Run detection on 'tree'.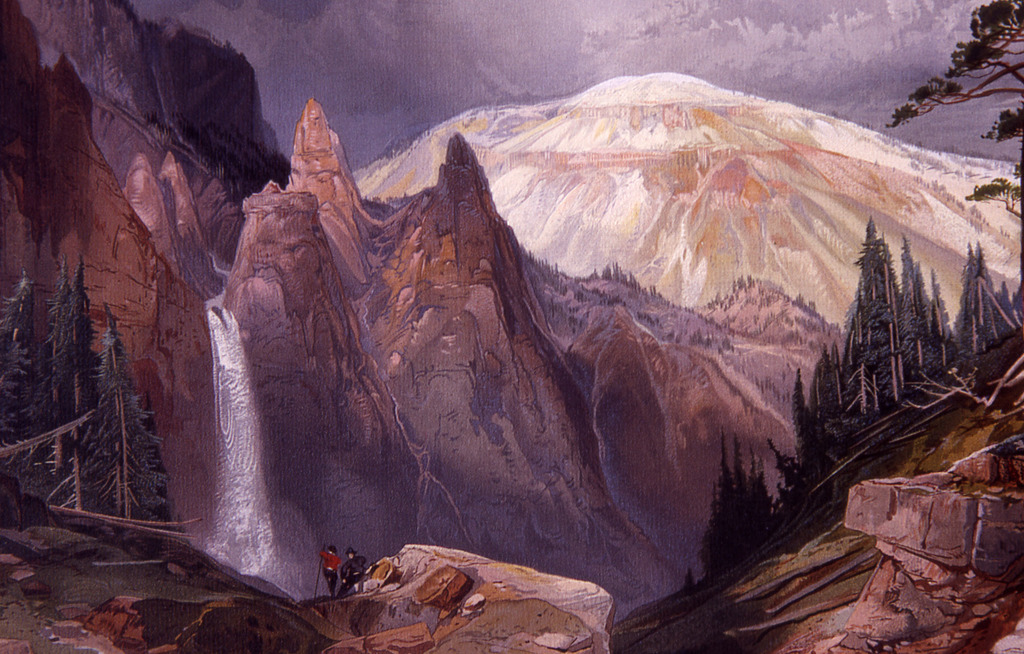
Result: 23:258:73:474.
